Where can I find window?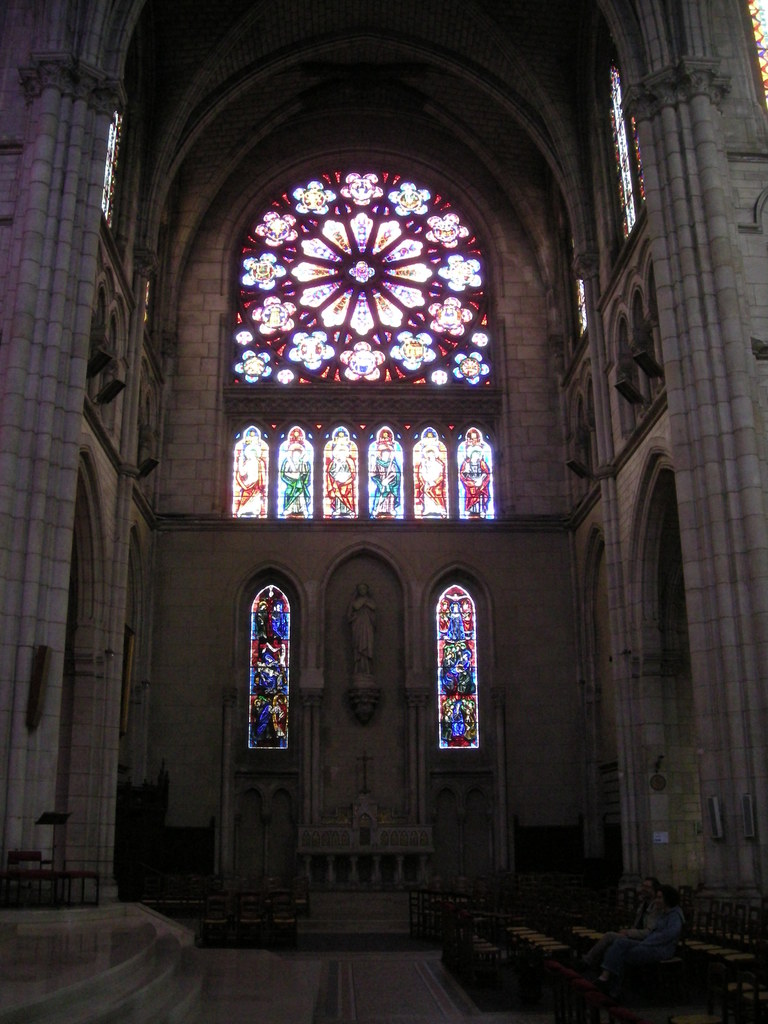
You can find it at [left=251, top=580, right=300, bottom=764].
